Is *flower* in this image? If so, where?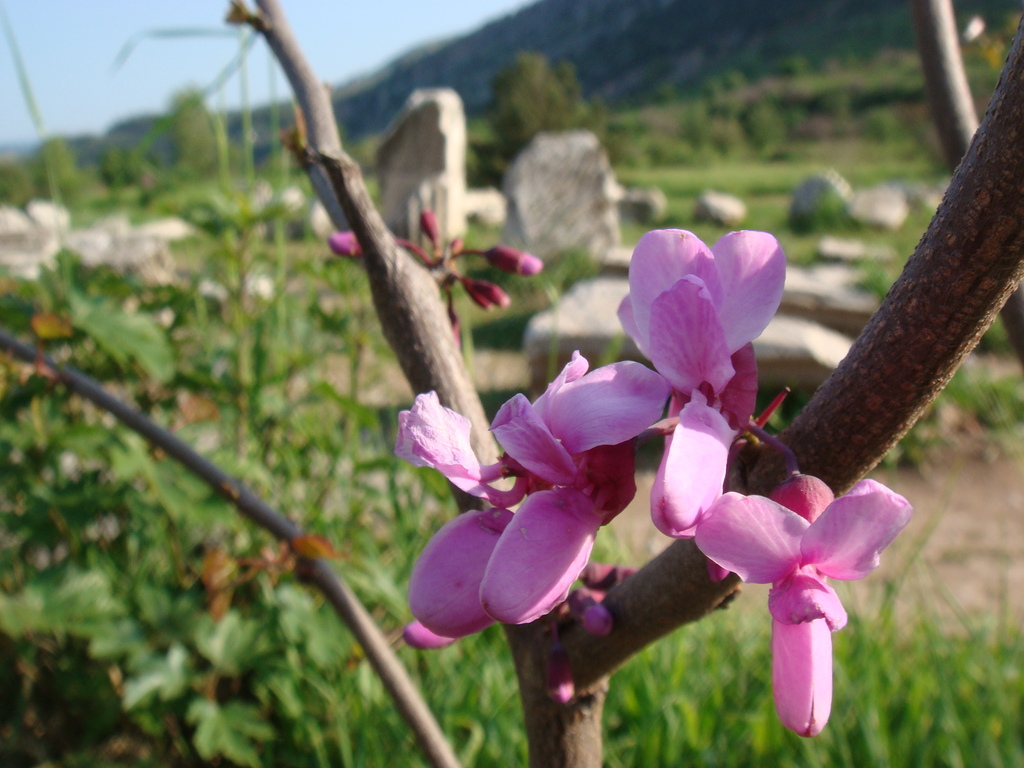
Yes, at box=[387, 352, 672, 646].
